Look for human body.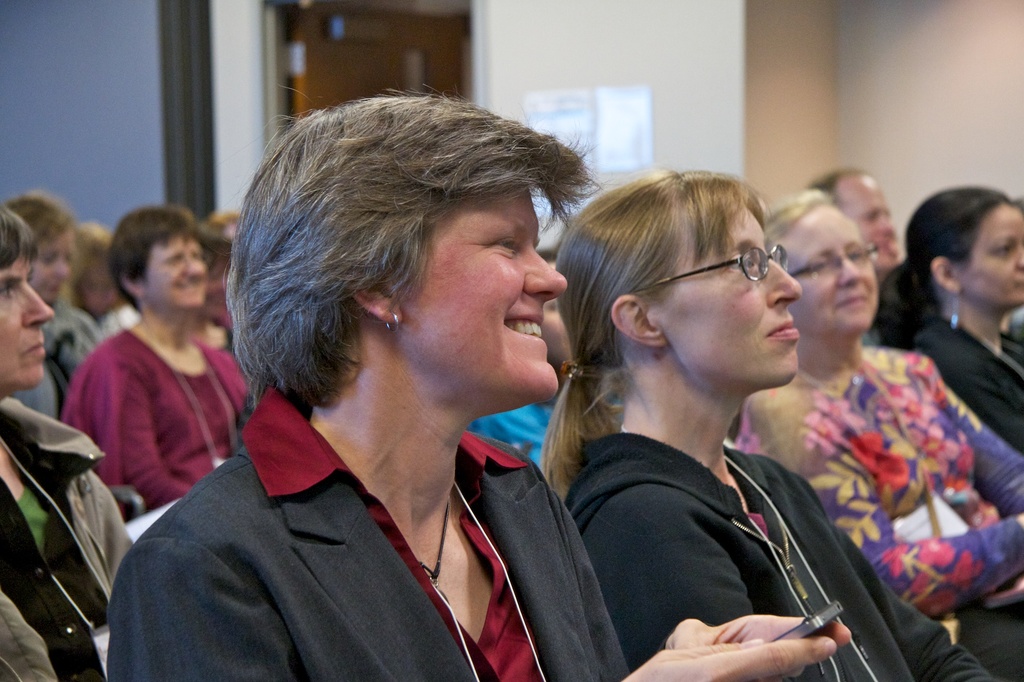
Found: pyautogui.locateOnScreen(737, 343, 1023, 681).
